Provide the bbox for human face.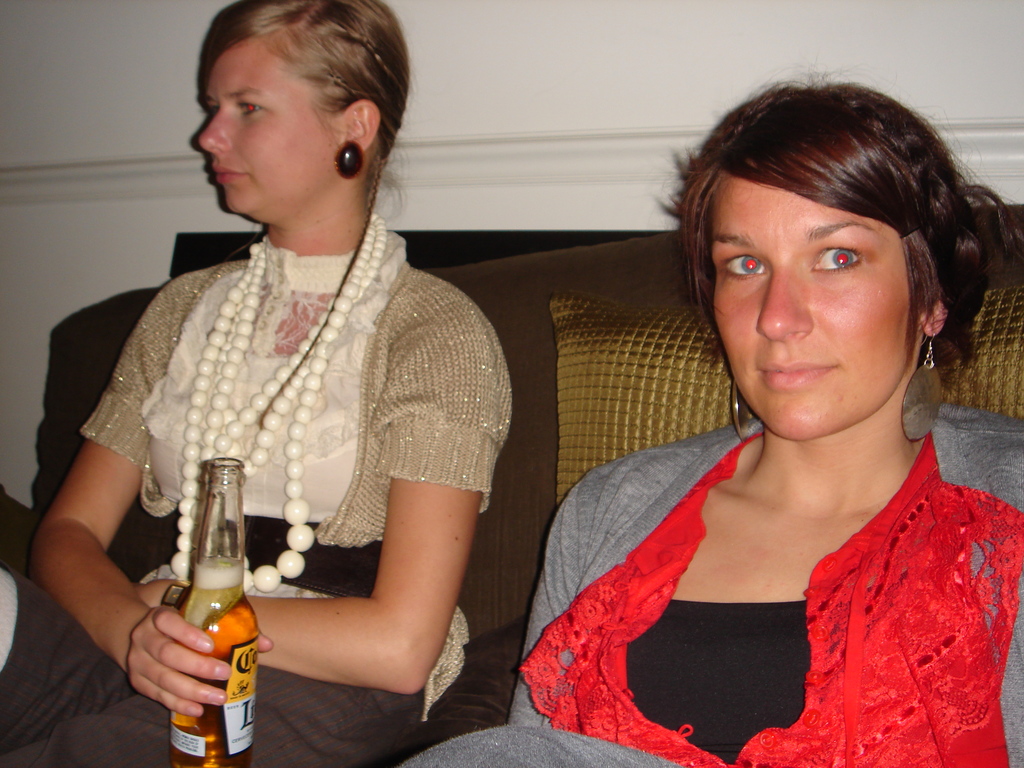
<box>173,28,337,249</box>.
